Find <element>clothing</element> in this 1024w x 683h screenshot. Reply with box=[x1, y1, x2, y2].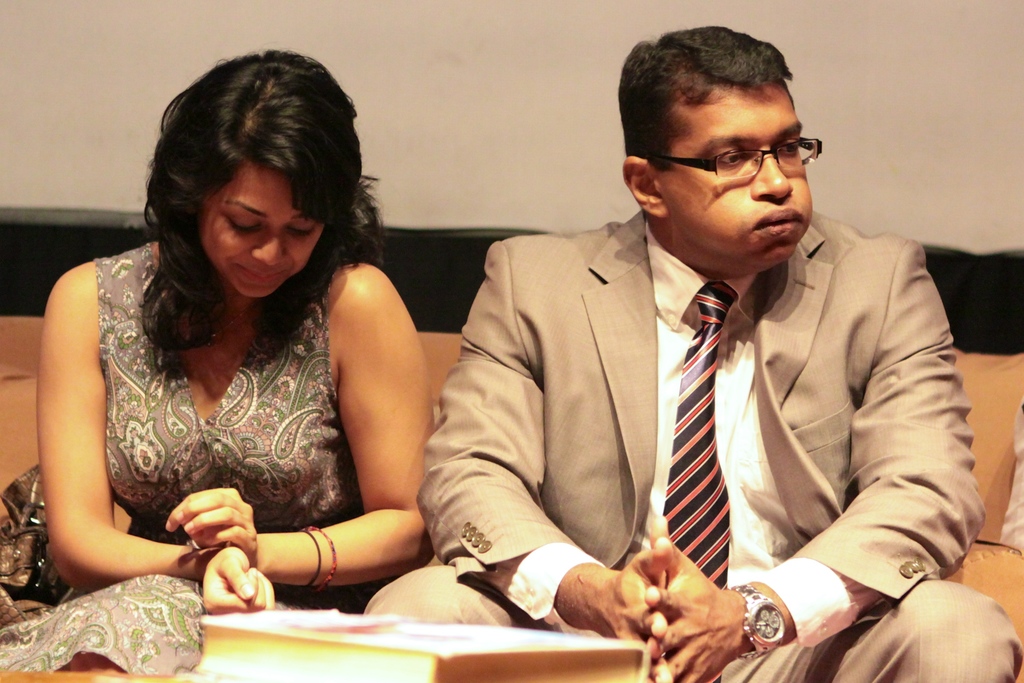
box=[358, 204, 1023, 682].
